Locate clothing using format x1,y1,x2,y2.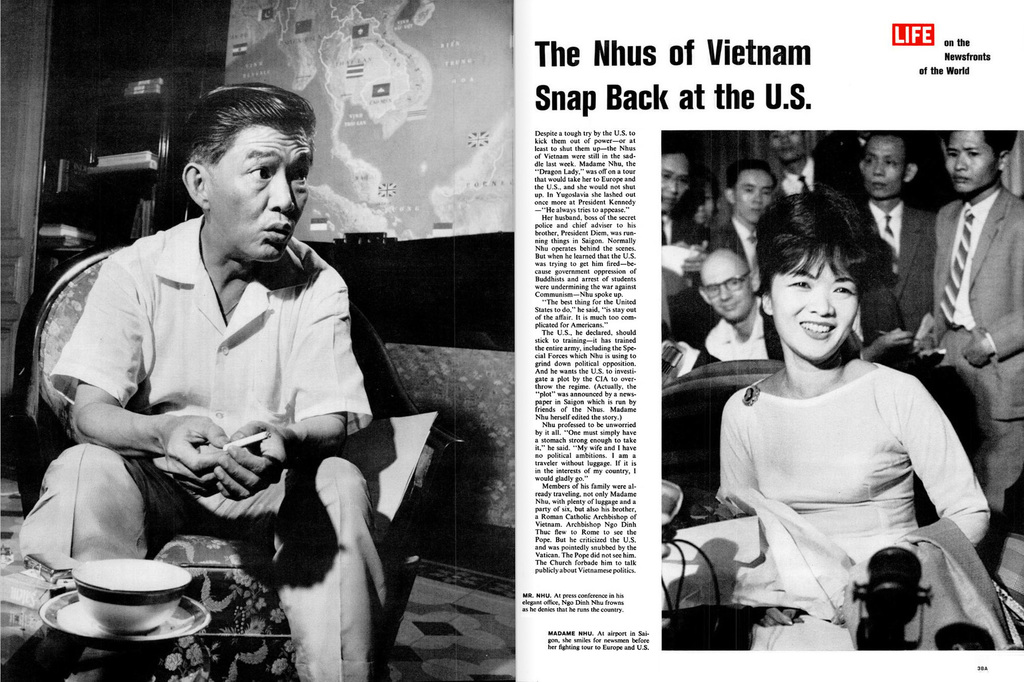
840,203,939,362.
